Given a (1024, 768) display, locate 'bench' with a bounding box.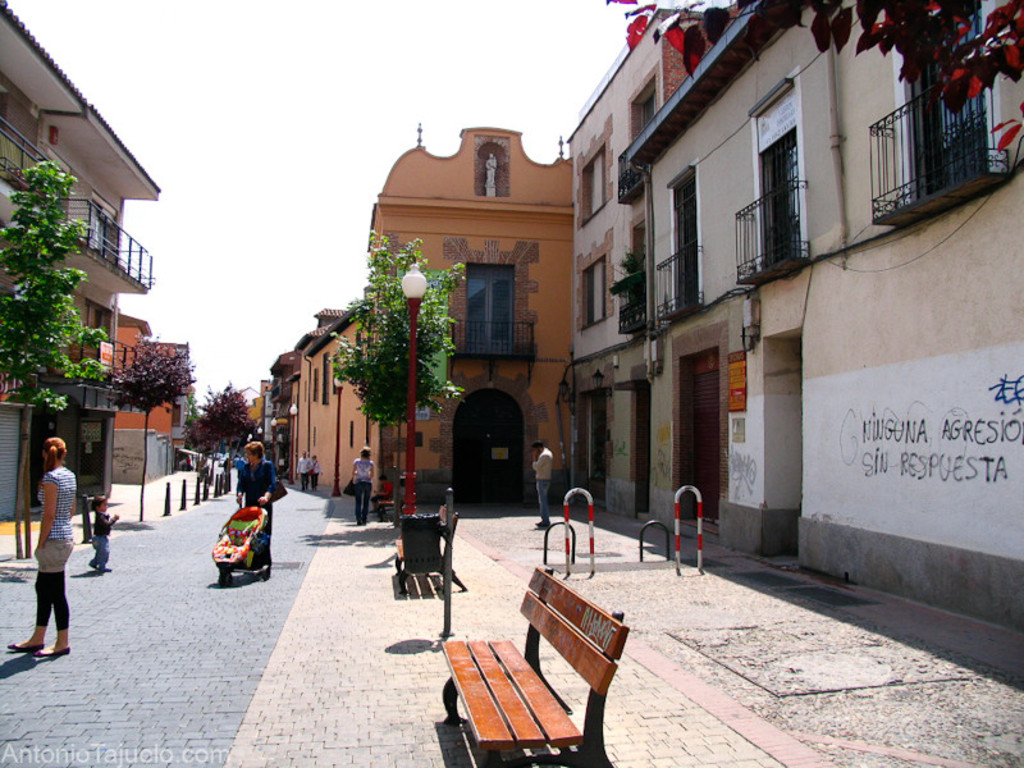
Located: bbox=(393, 506, 465, 594).
